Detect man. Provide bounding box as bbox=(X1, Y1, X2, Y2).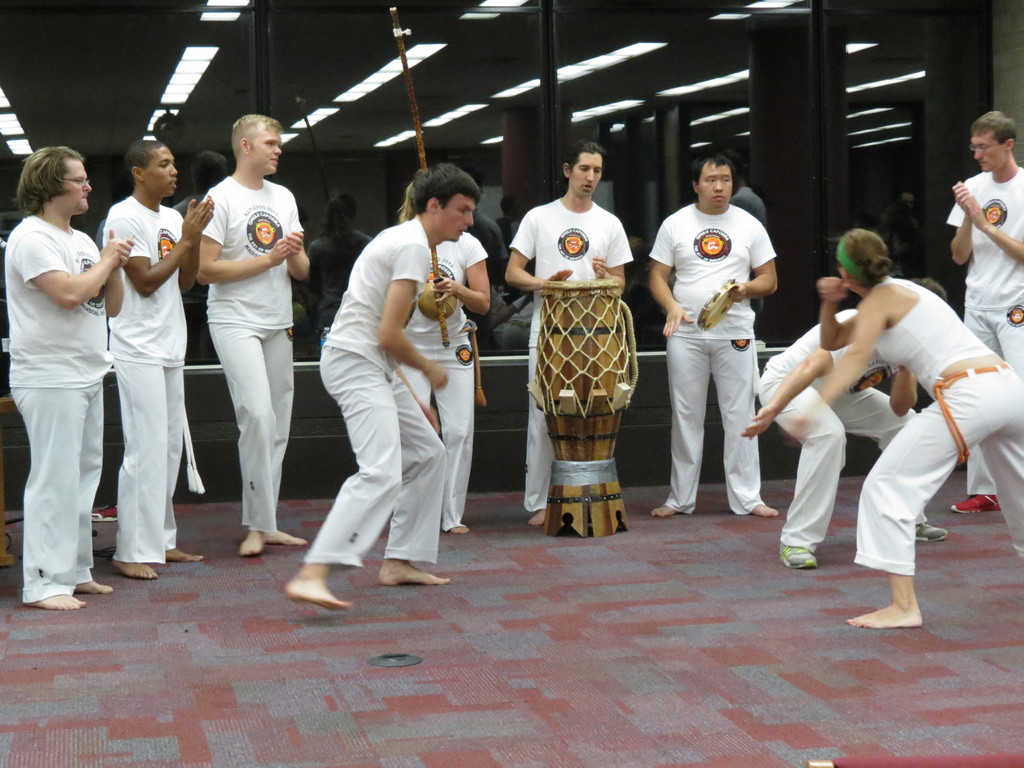
bbox=(284, 163, 489, 623).
